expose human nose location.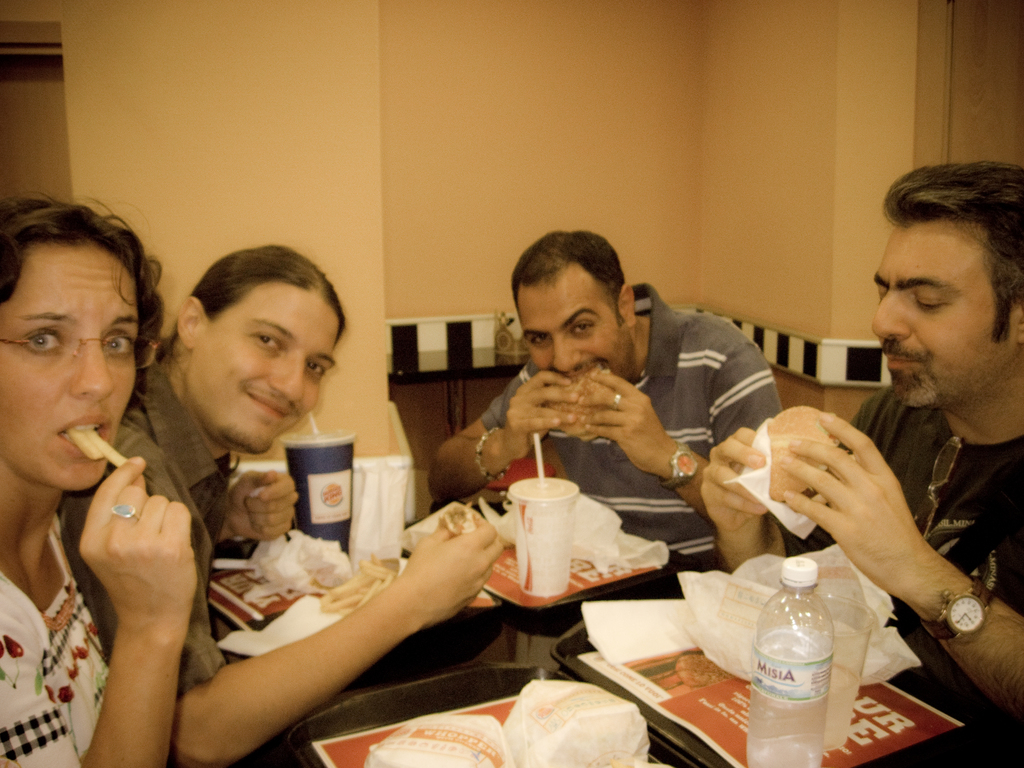
Exposed at [871,292,911,341].
